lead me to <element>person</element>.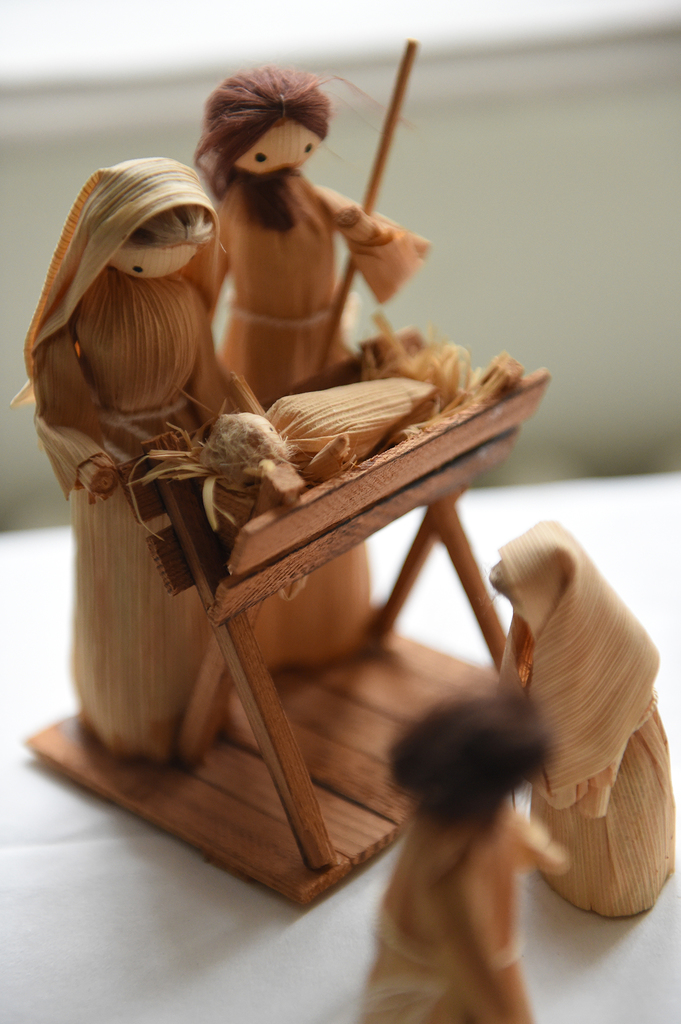
Lead to (493, 526, 680, 922).
